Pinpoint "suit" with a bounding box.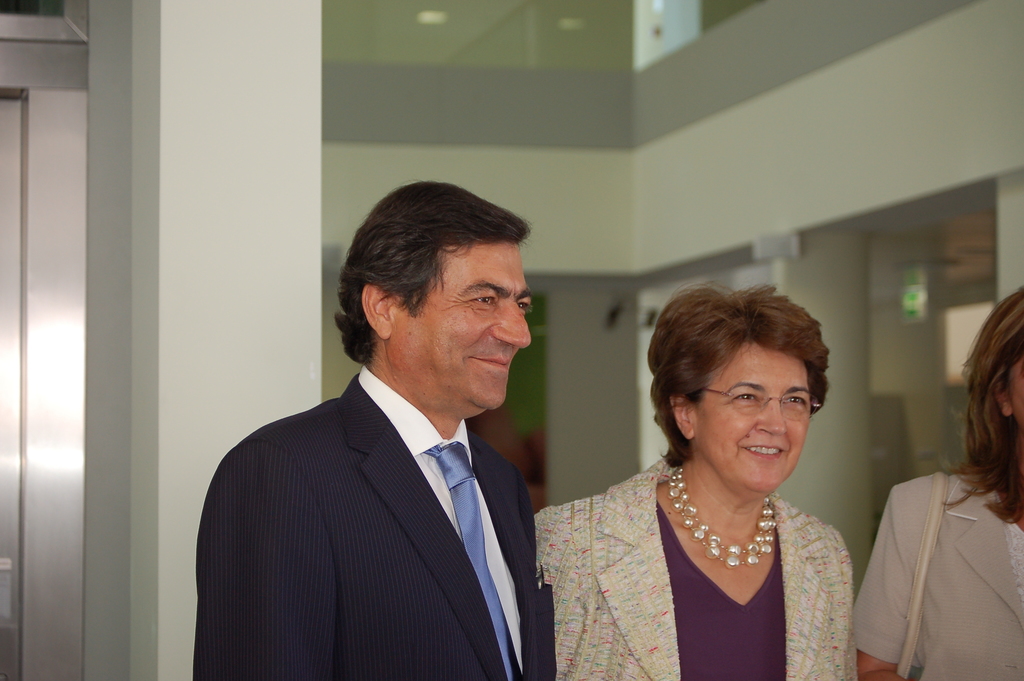
203 287 584 672.
